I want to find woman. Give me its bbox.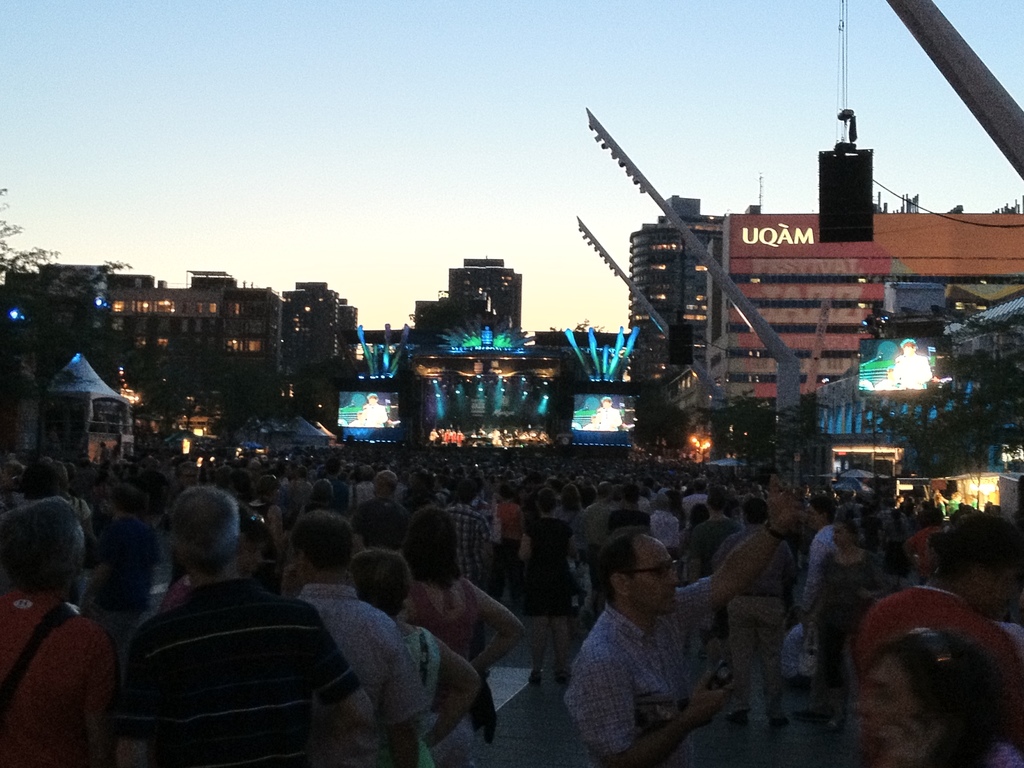
x1=513, y1=484, x2=592, y2=692.
